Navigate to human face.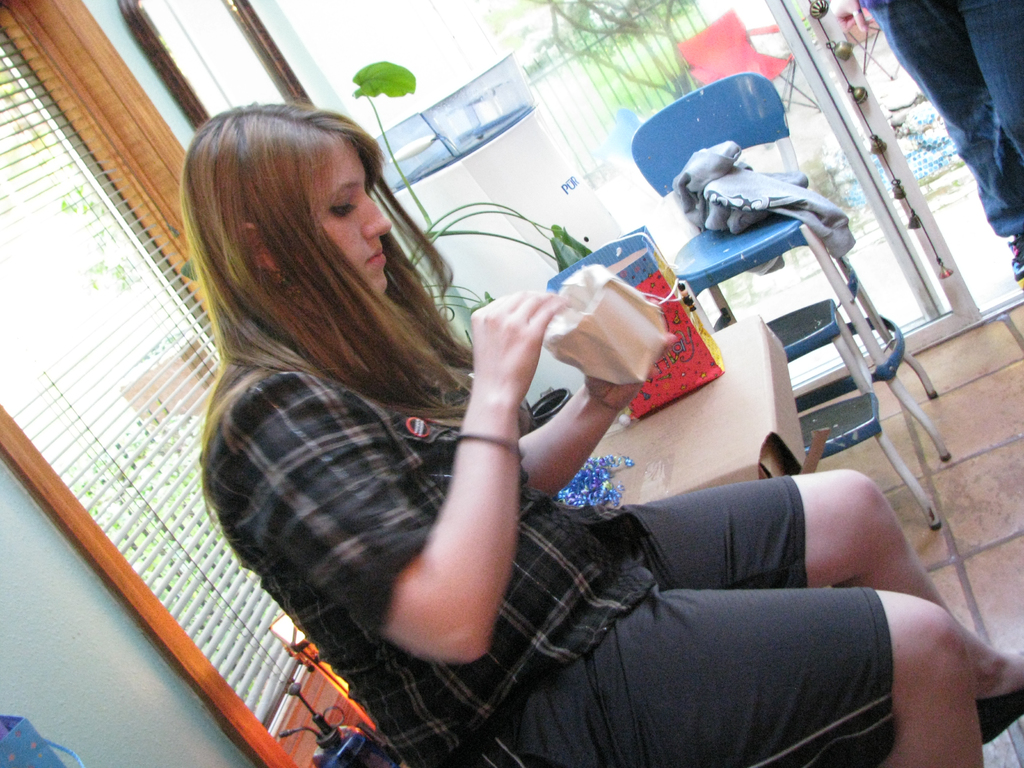
Navigation target: 316,140,390,294.
